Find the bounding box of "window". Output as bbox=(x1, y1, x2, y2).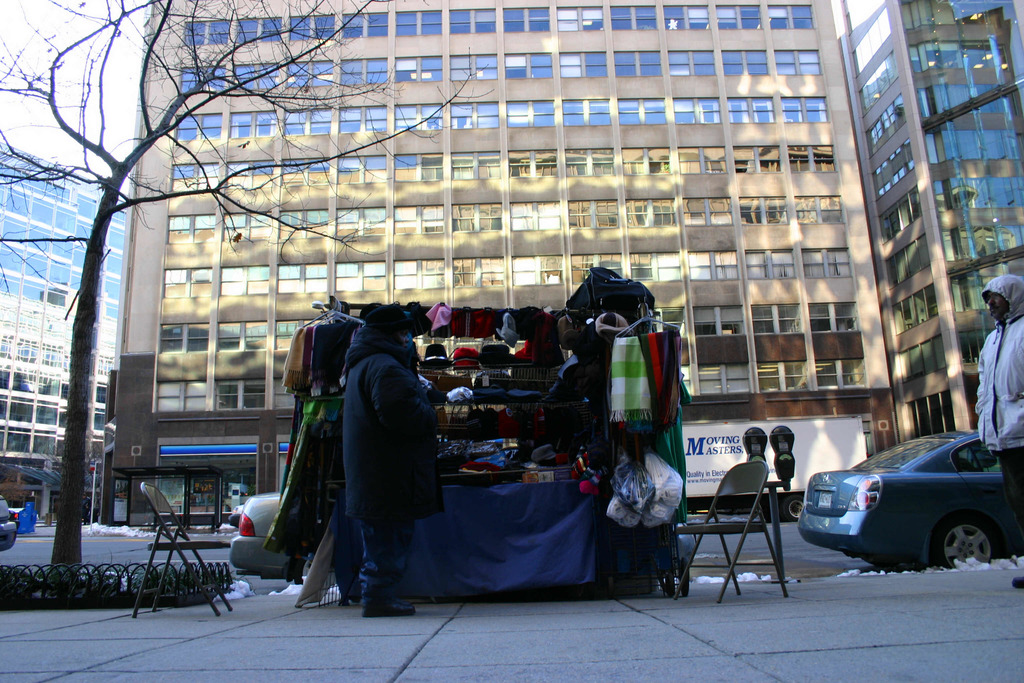
bbox=(560, 52, 609, 77).
